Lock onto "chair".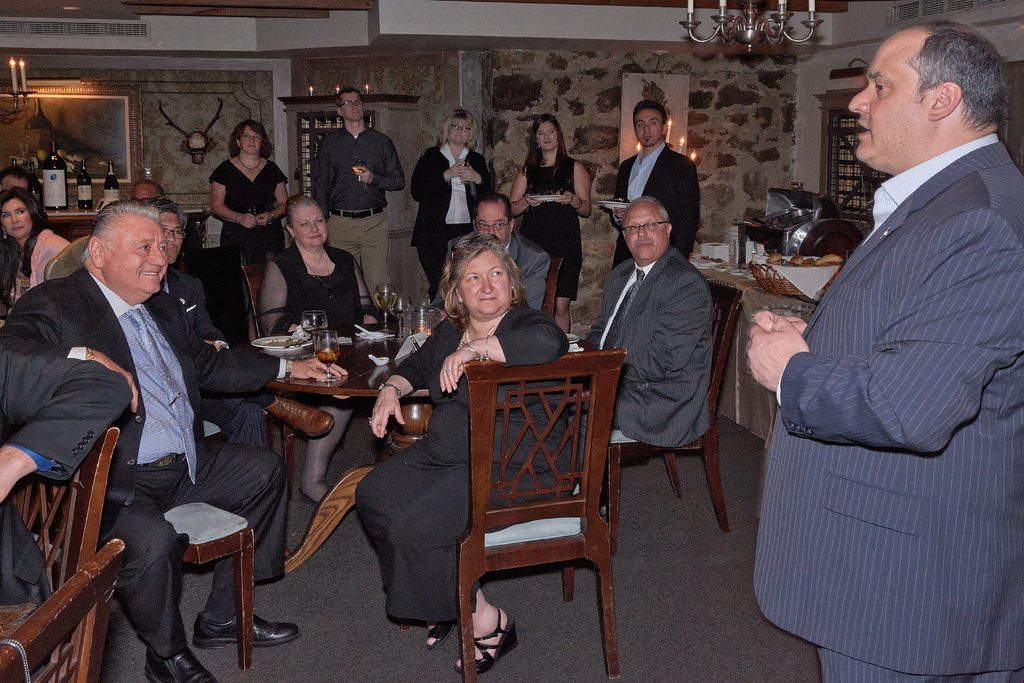
Locked: box=[604, 274, 750, 555].
